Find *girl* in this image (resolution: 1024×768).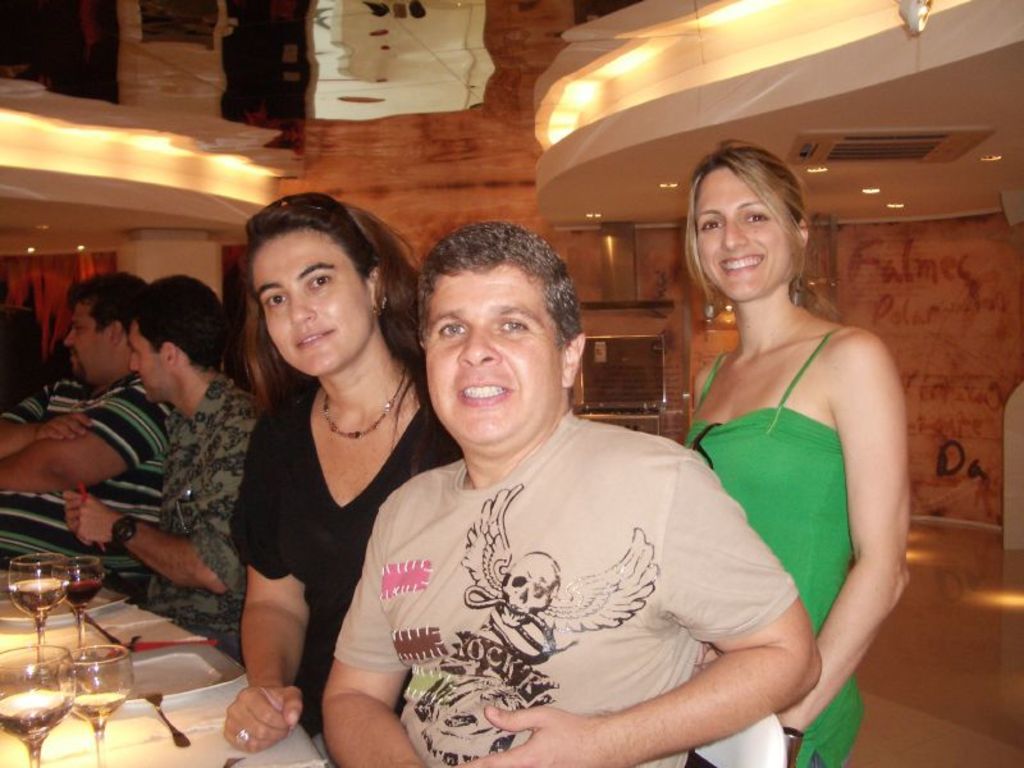
bbox=[223, 192, 465, 749].
